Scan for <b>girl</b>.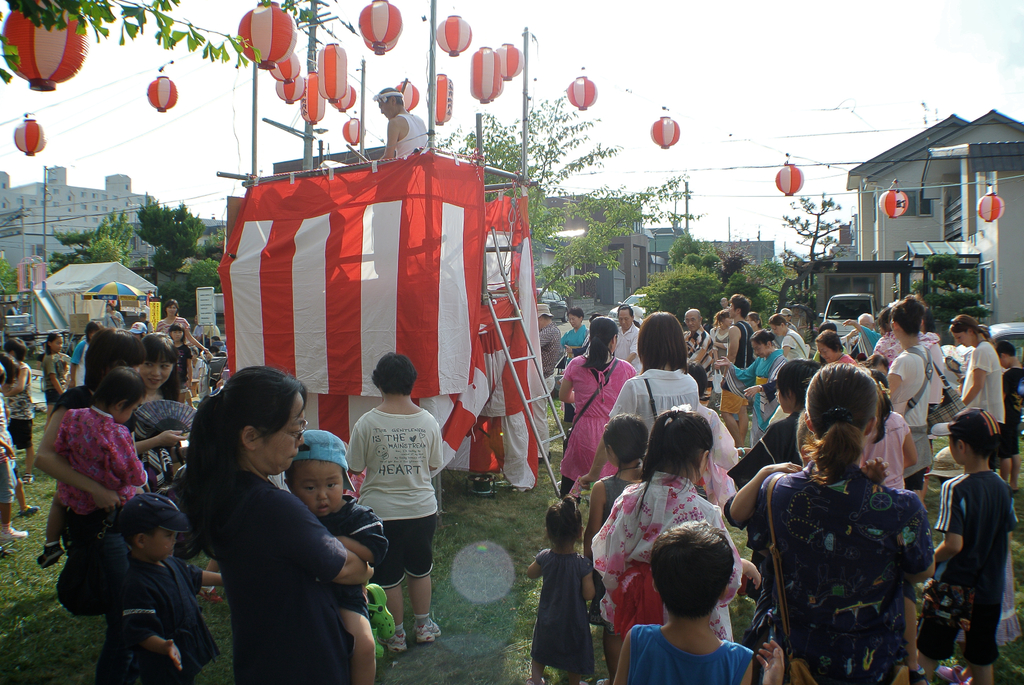
Scan result: detection(44, 331, 72, 400).
